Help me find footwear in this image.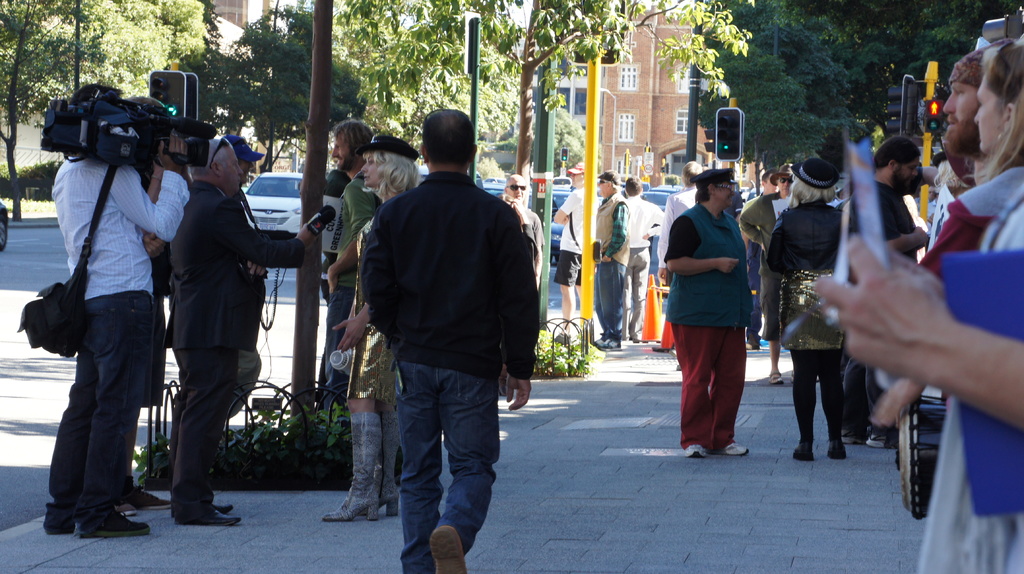
Found it: region(604, 333, 622, 347).
